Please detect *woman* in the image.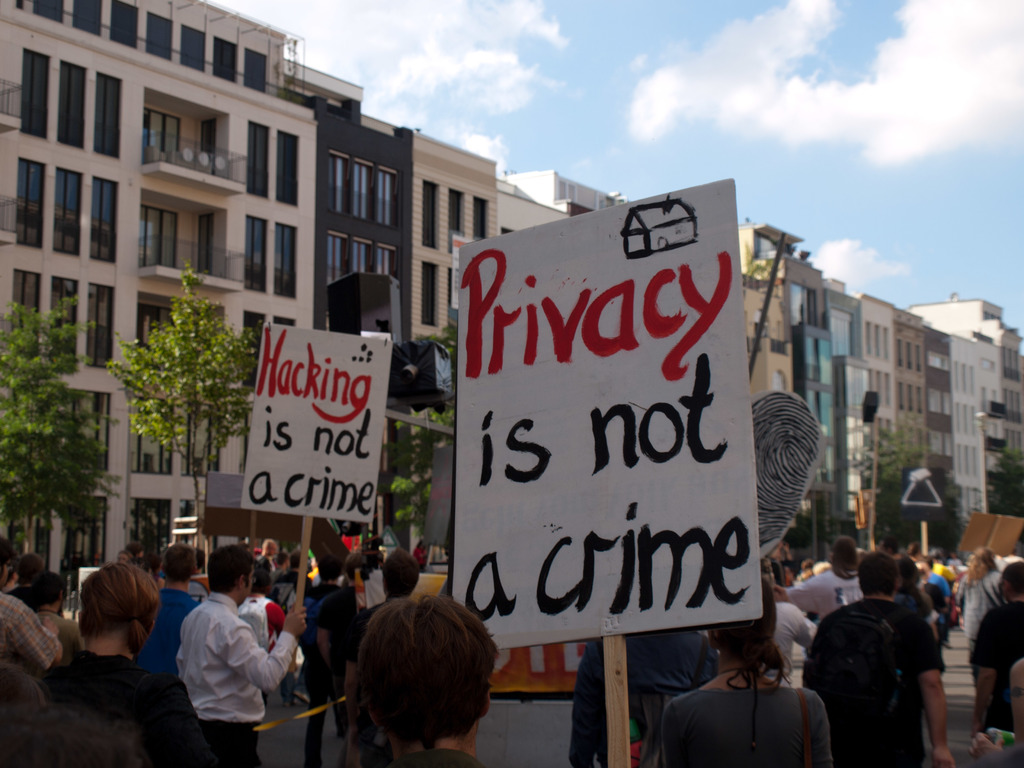
(662, 577, 832, 767).
